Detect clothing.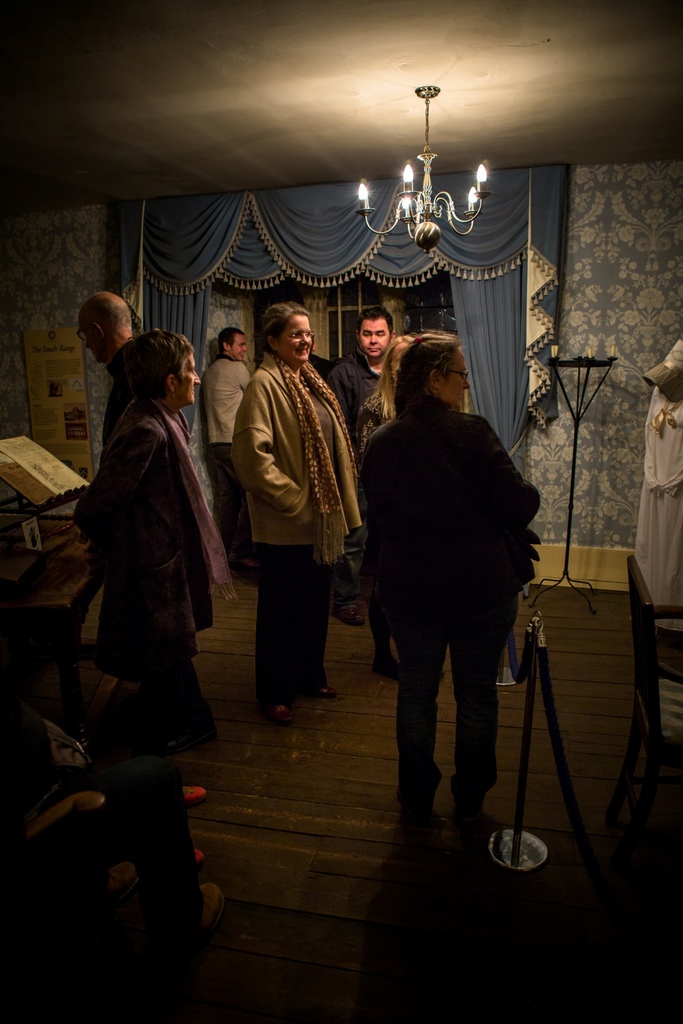
Detected at [350, 344, 552, 799].
